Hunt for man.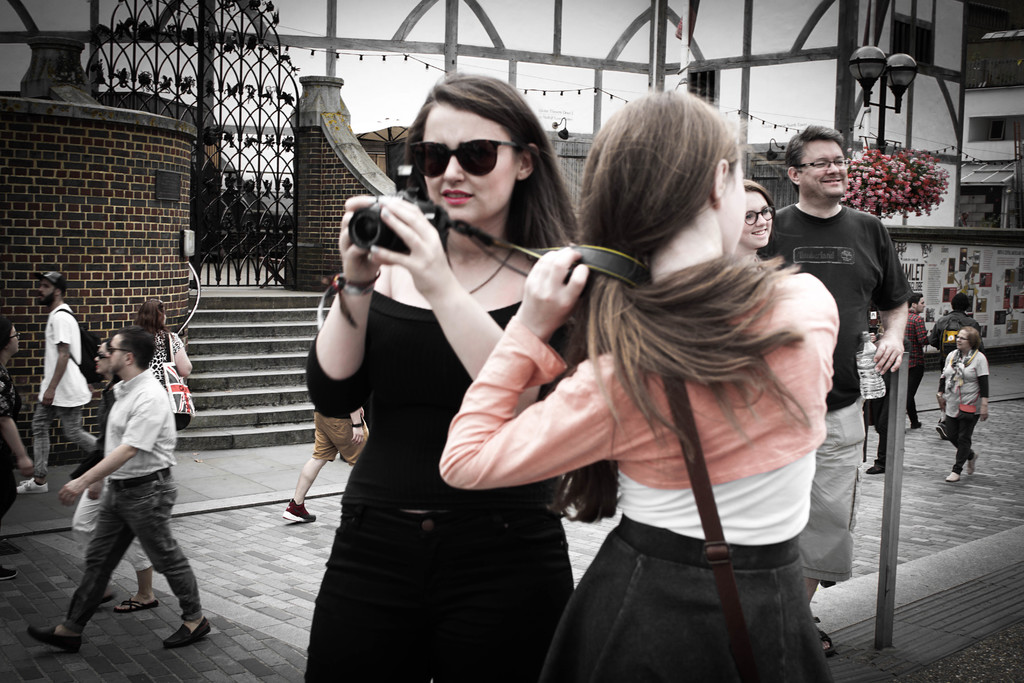
Hunted down at x1=50 y1=317 x2=198 y2=671.
